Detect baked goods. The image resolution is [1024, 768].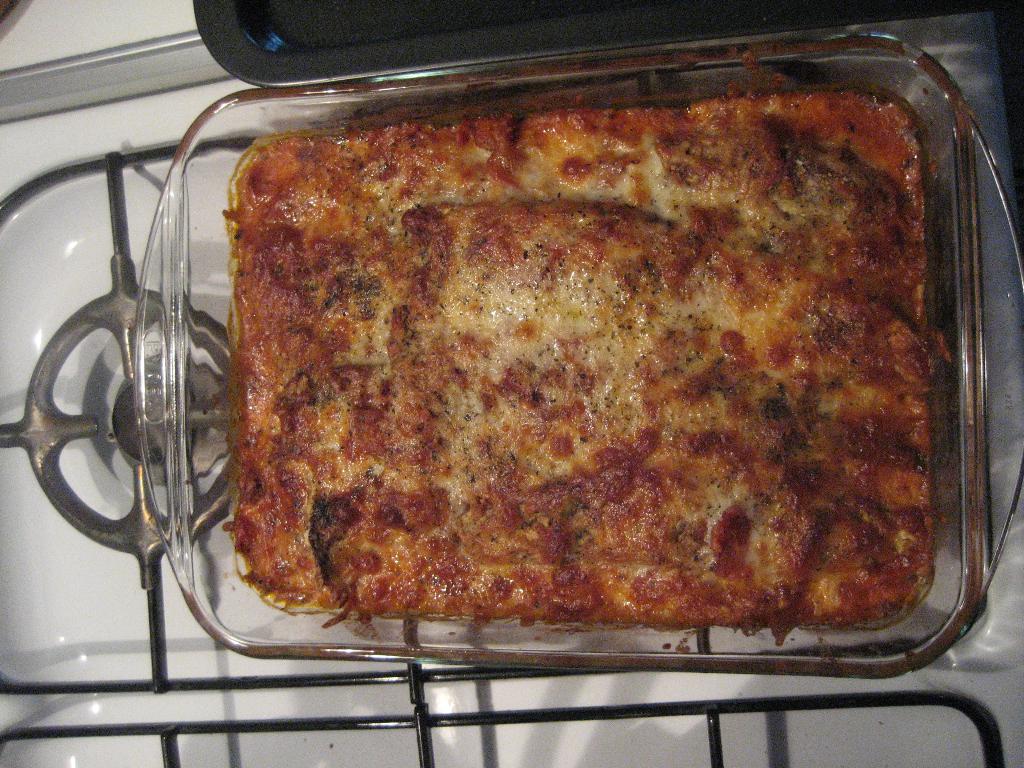
182/66/1016/675.
